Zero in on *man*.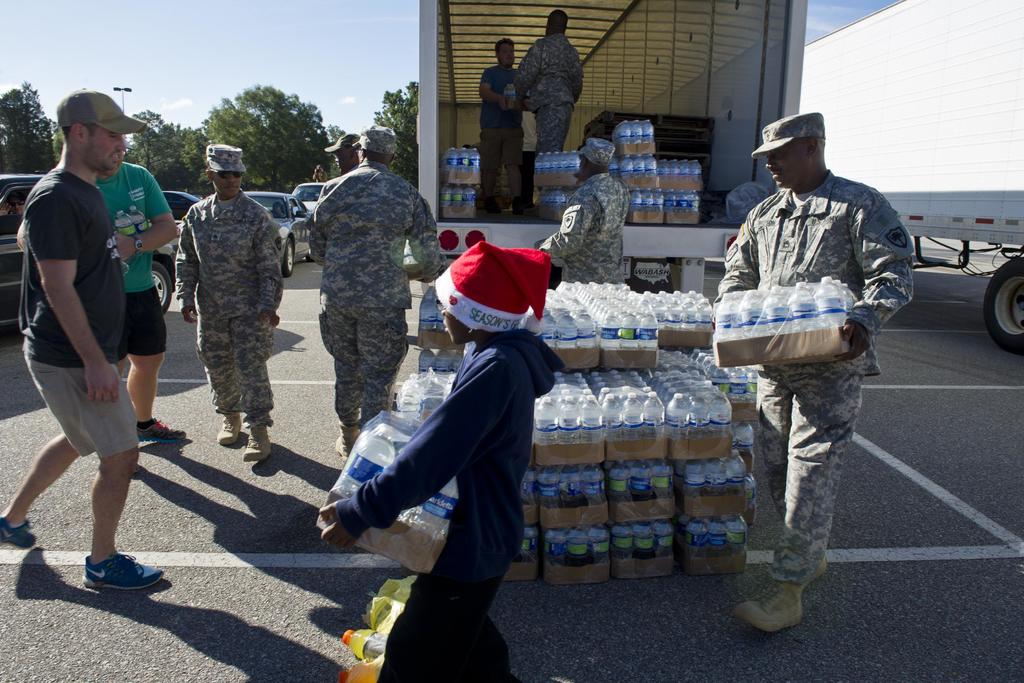
Zeroed in: left=479, top=34, right=520, bottom=213.
